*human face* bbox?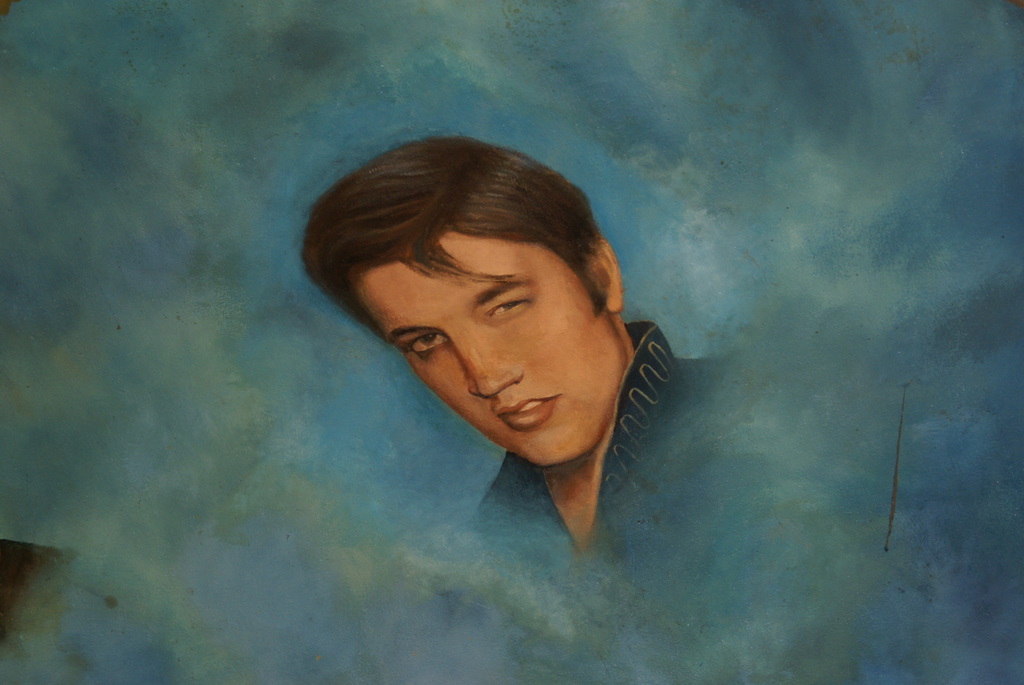
x1=357, y1=229, x2=629, y2=470
